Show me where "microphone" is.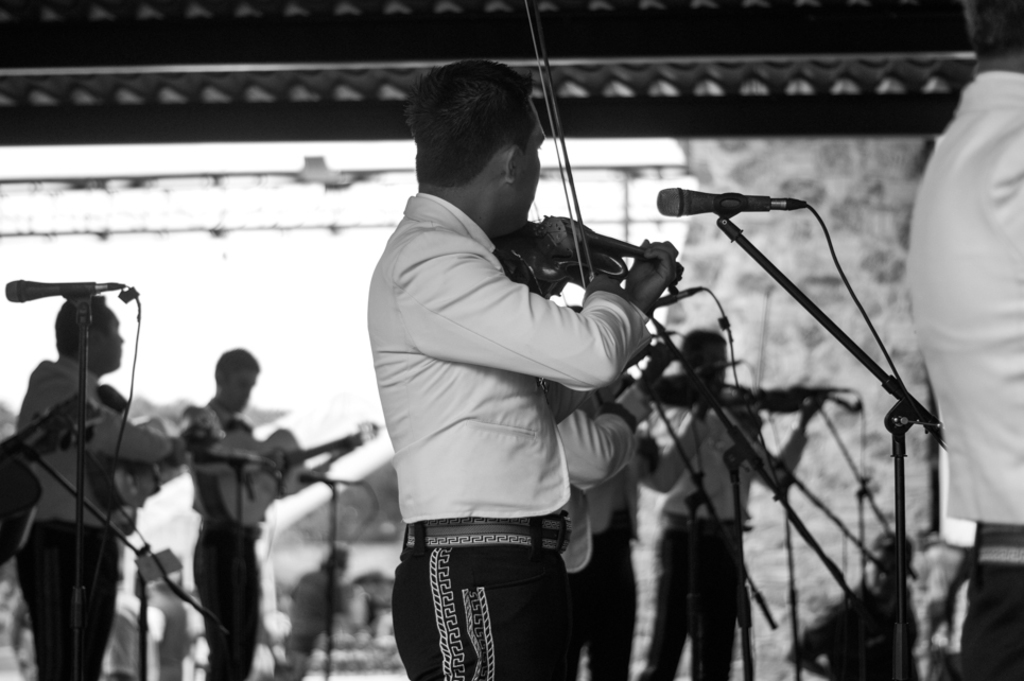
"microphone" is at {"x1": 6, "y1": 277, "x2": 128, "y2": 302}.
